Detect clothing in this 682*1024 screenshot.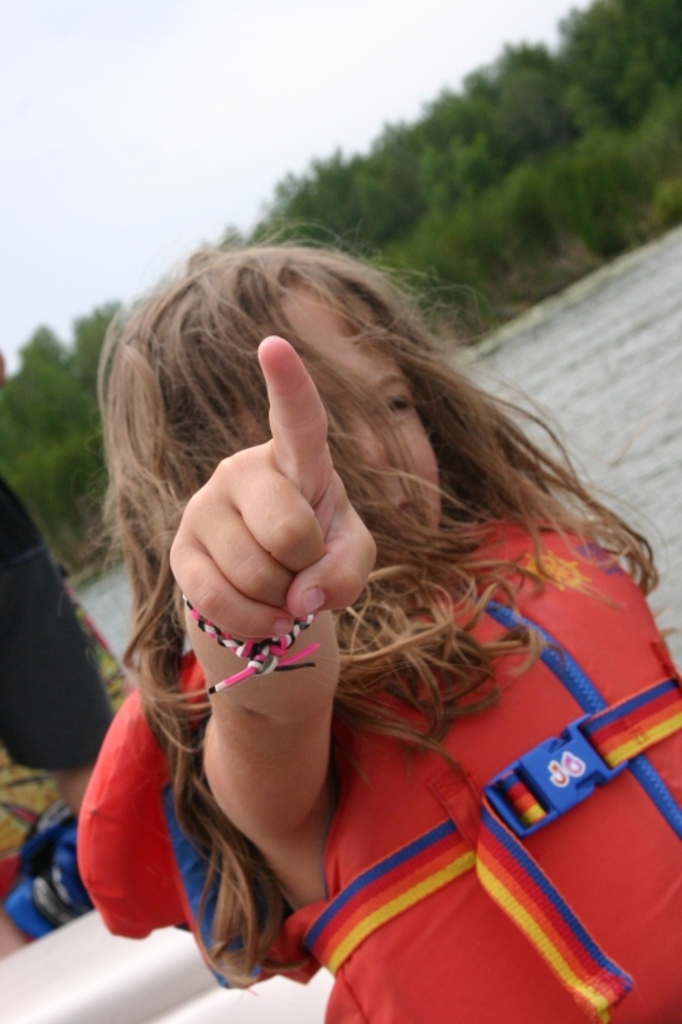
Detection: <bbox>75, 495, 681, 1023</bbox>.
